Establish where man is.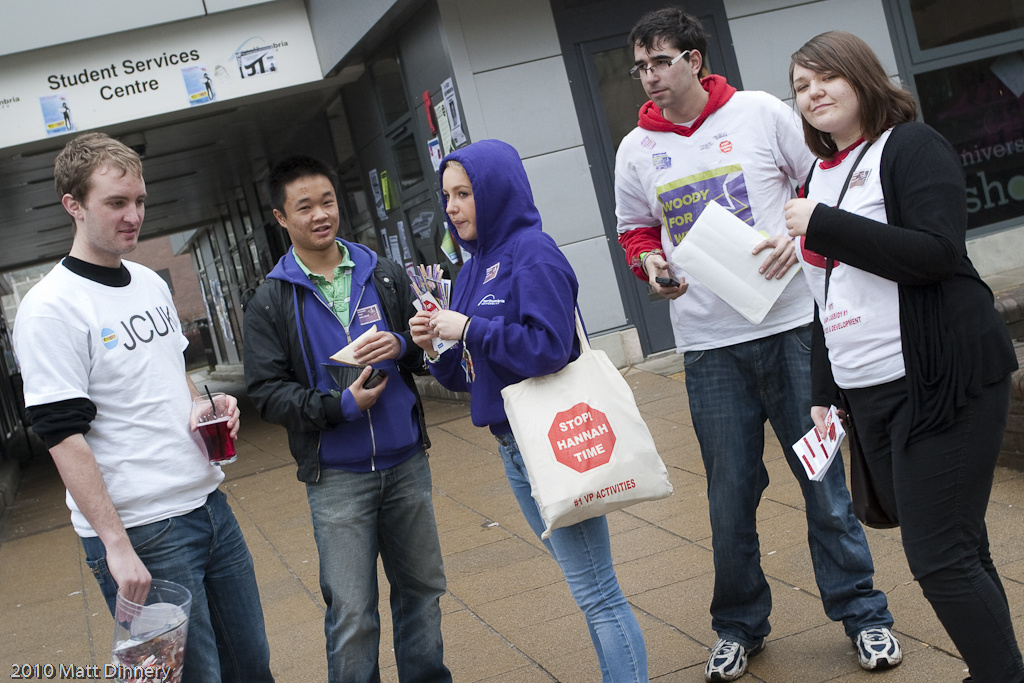
Established at (250,158,457,682).
